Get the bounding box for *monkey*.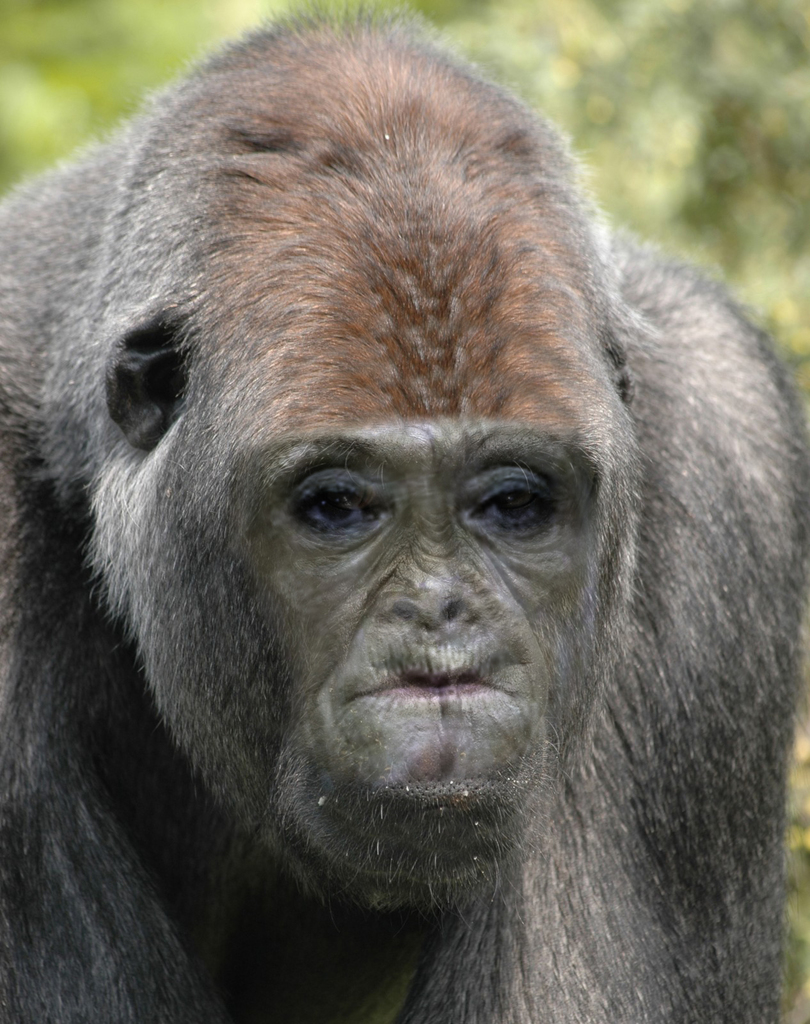
region(0, 4, 809, 1023).
